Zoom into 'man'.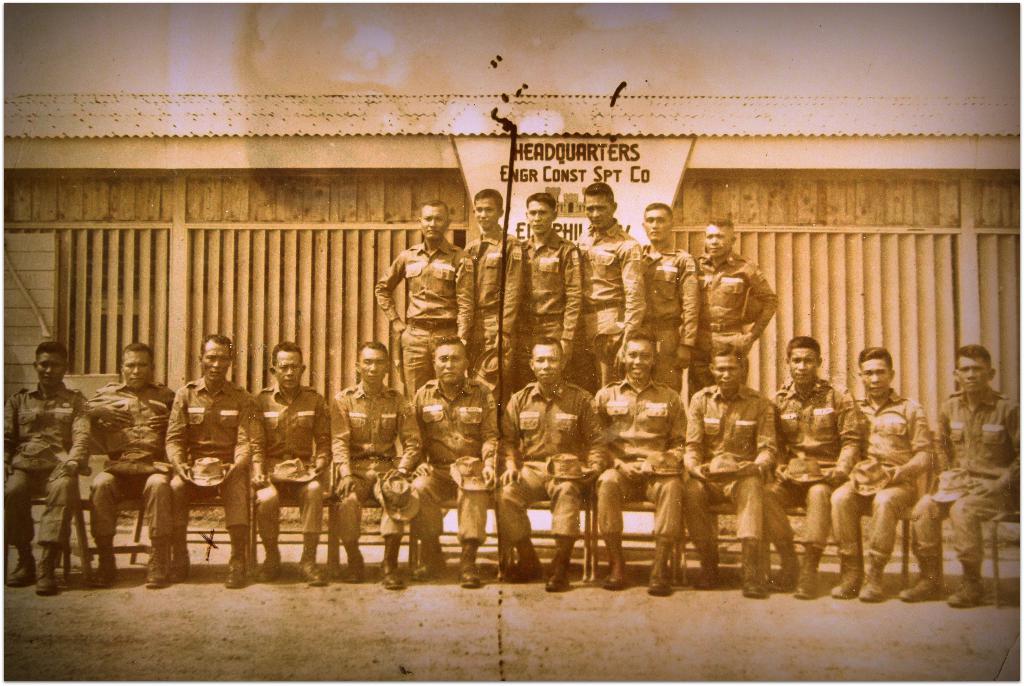
Zoom target: bbox(377, 198, 476, 407).
